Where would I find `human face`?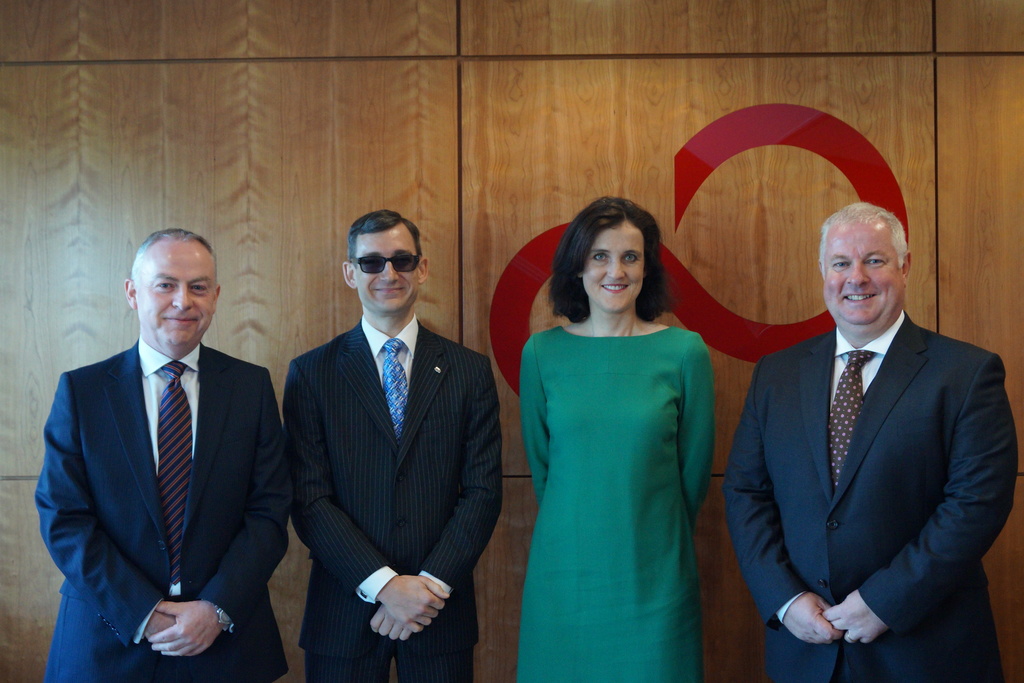
At locate(132, 240, 218, 346).
